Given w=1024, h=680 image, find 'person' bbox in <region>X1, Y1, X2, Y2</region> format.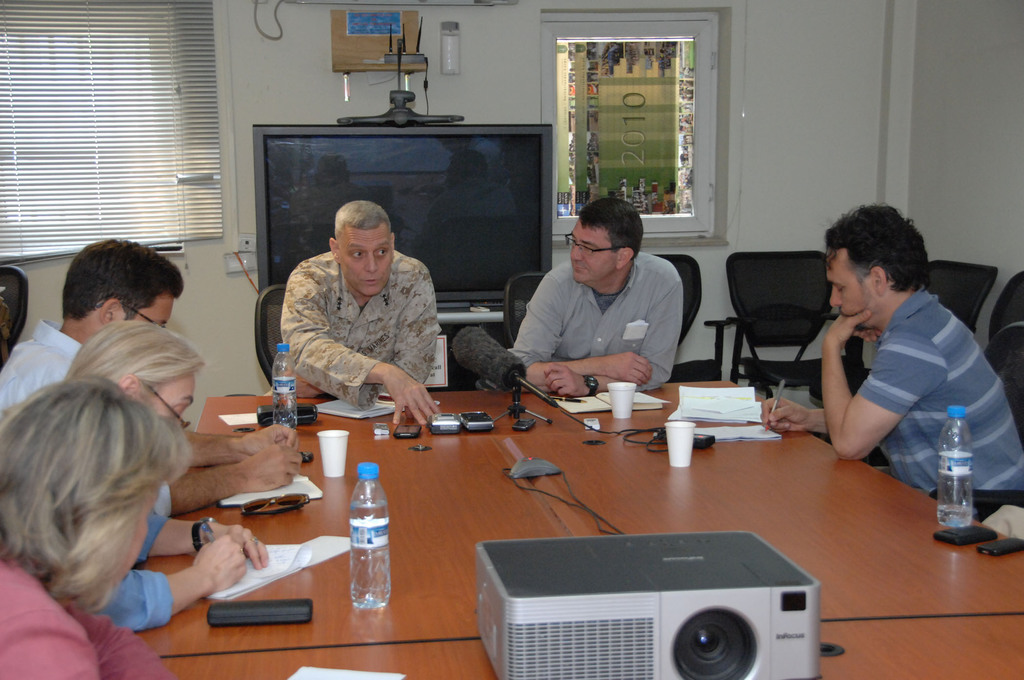
<region>506, 194, 684, 401</region>.
